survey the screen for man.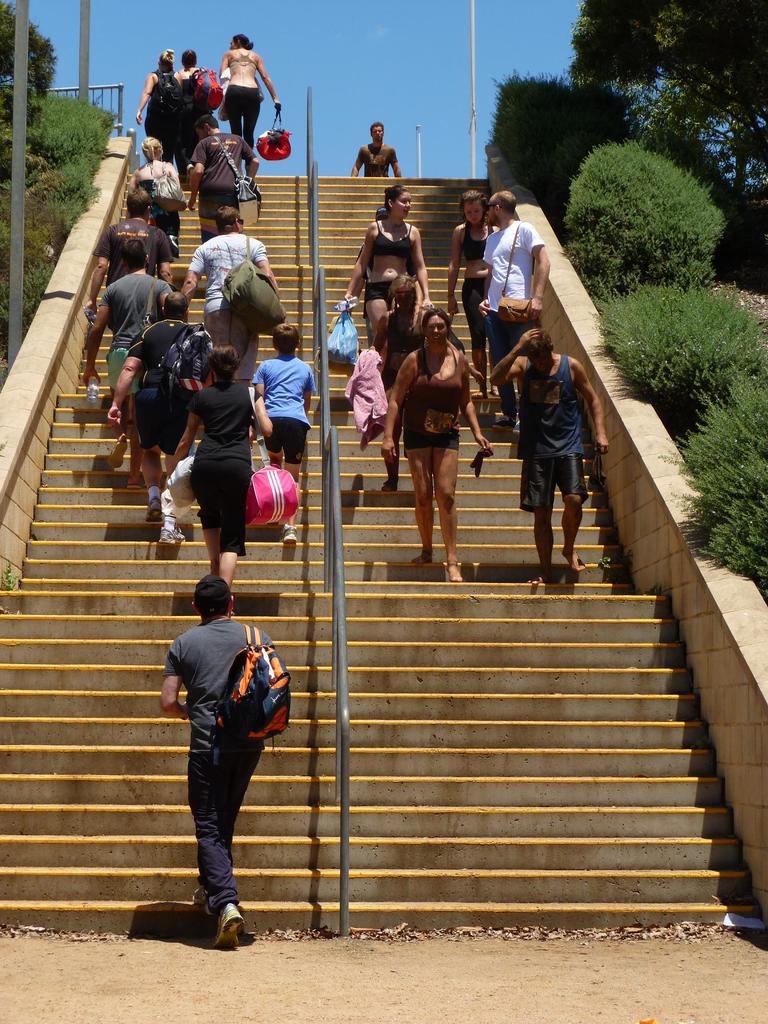
Survey found: (left=163, top=571, right=294, bottom=925).
